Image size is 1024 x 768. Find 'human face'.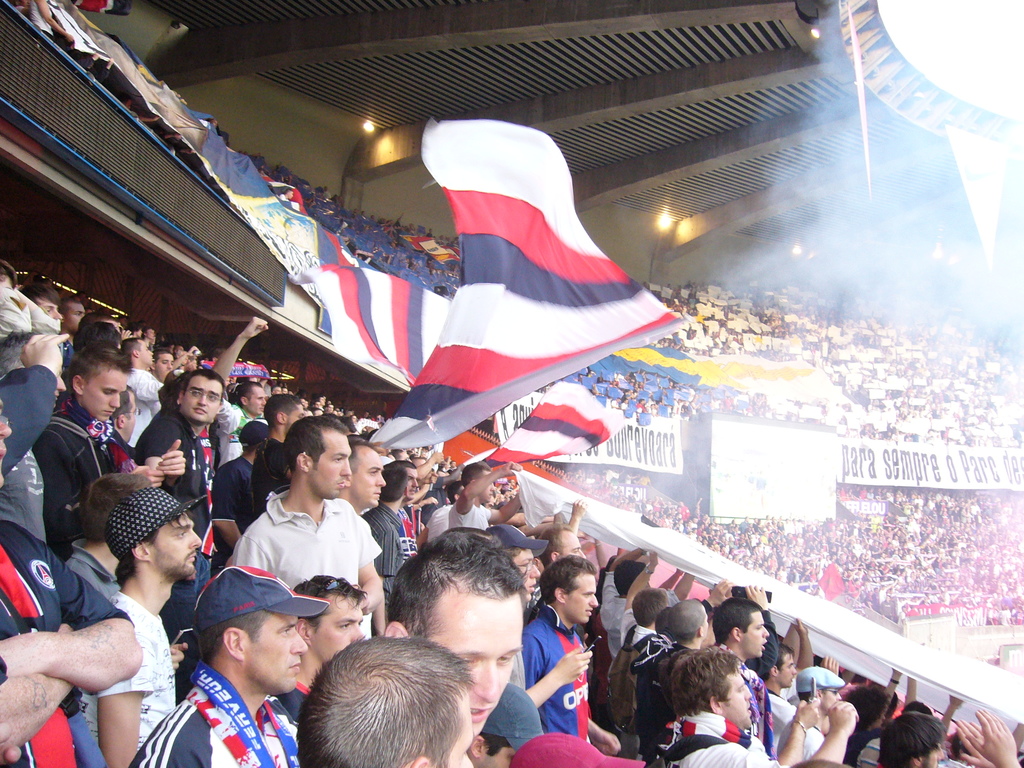
{"x1": 82, "y1": 362, "x2": 130, "y2": 420}.
